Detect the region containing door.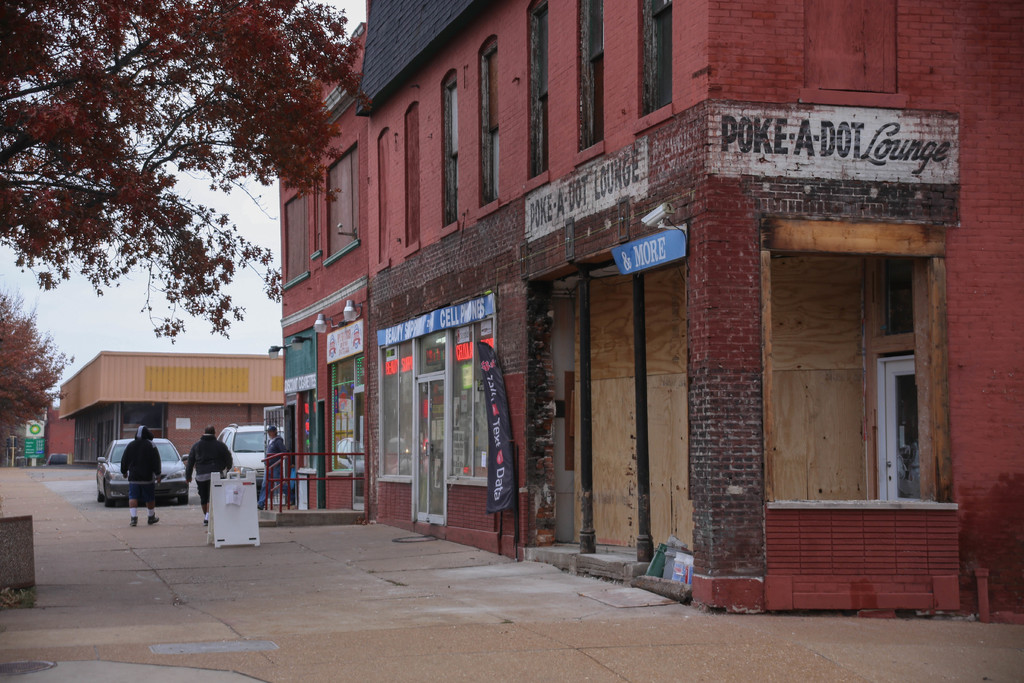
x1=350, y1=388, x2=372, y2=516.
